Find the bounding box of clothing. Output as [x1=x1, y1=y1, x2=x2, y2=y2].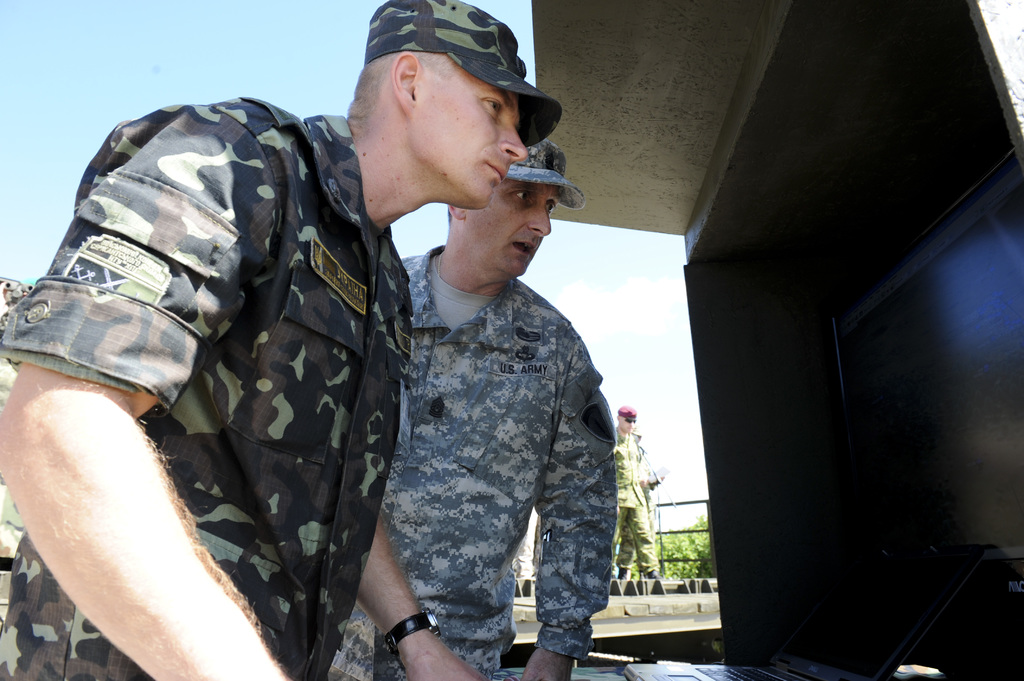
[x1=615, y1=428, x2=656, y2=574].
